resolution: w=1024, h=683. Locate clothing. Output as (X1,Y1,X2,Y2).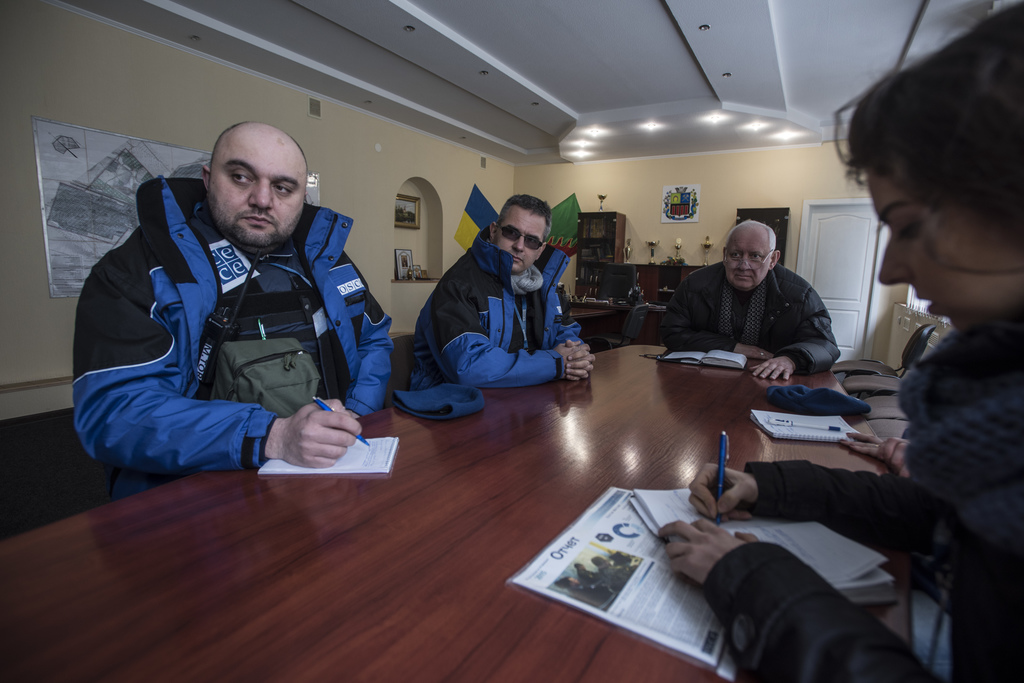
(669,264,851,376).
